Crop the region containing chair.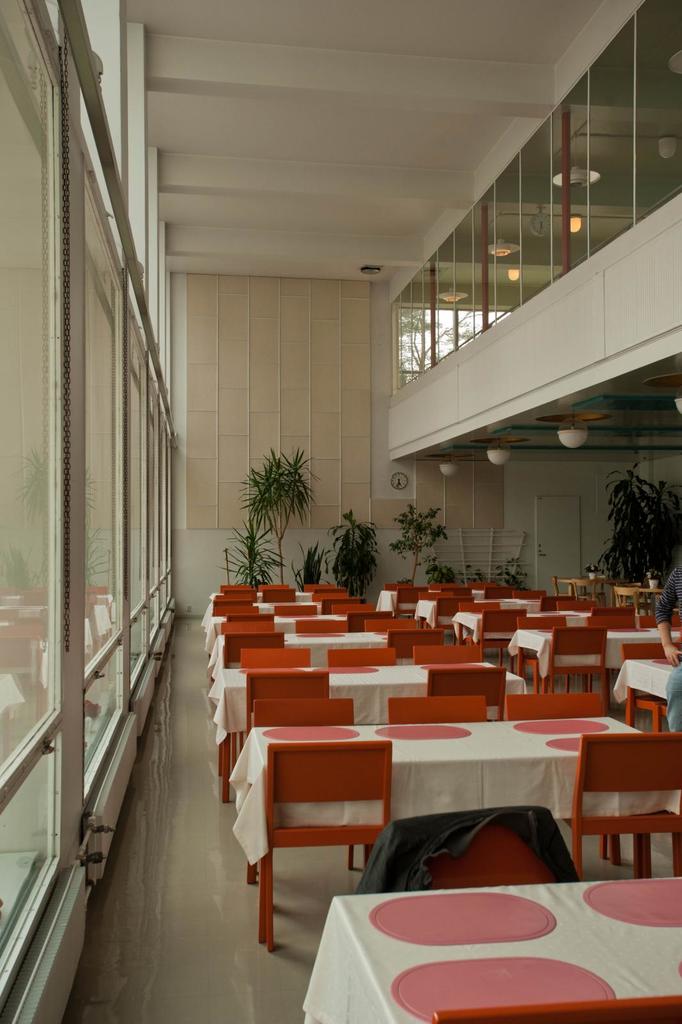
Crop region: detection(220, 583, 252, 590).
